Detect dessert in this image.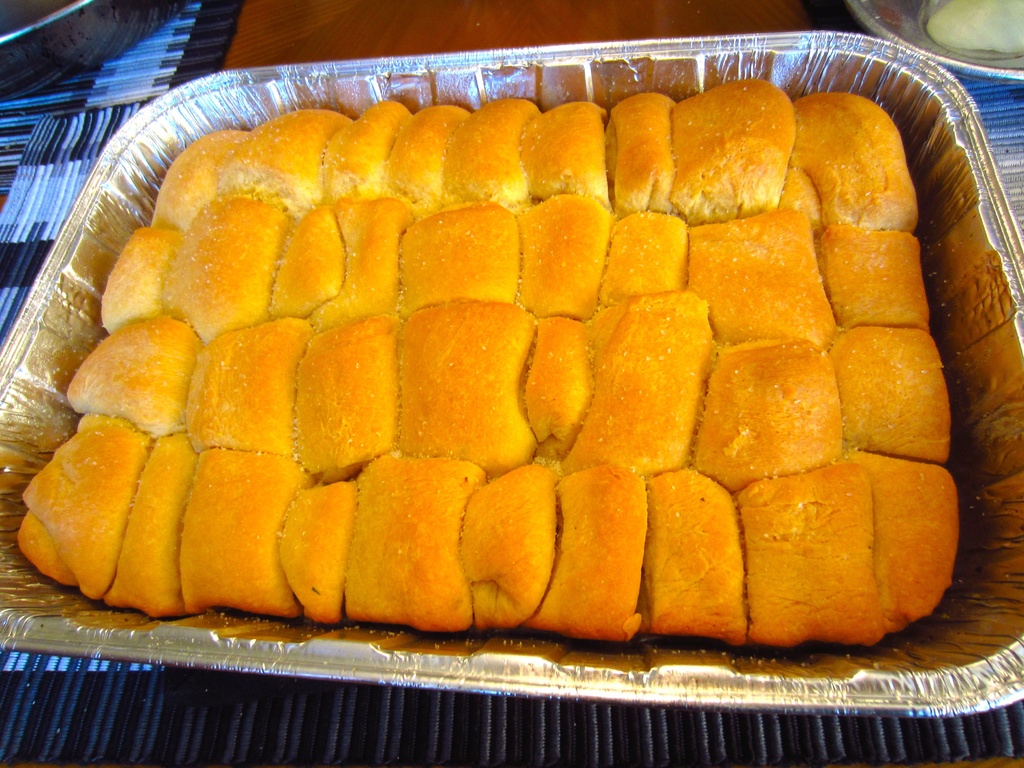
Detection: left=18, top=76, right=960, bottom=647.
